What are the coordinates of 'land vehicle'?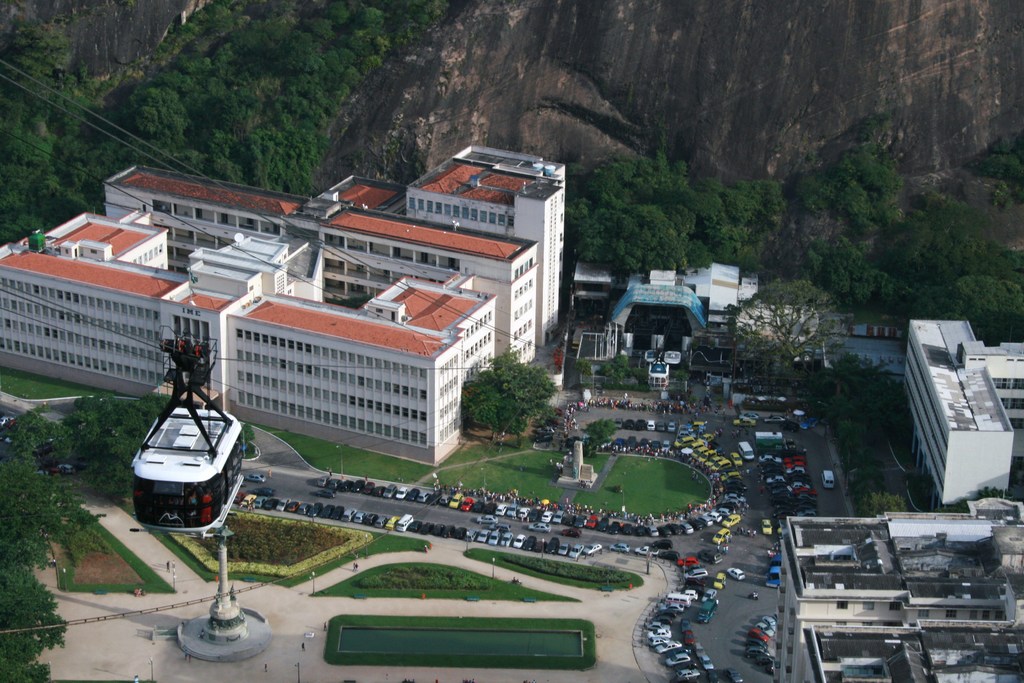
560, 525, 581, 540.
